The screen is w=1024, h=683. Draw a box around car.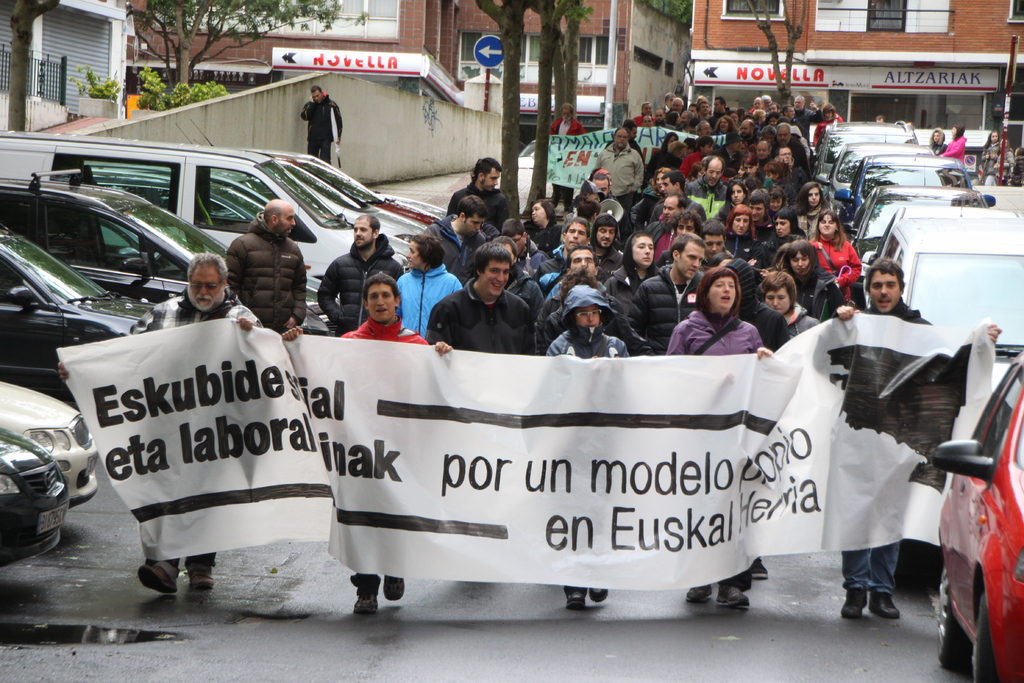
{"x1": 192, "y1": 122, "x2": 448, "y2": 226}.
